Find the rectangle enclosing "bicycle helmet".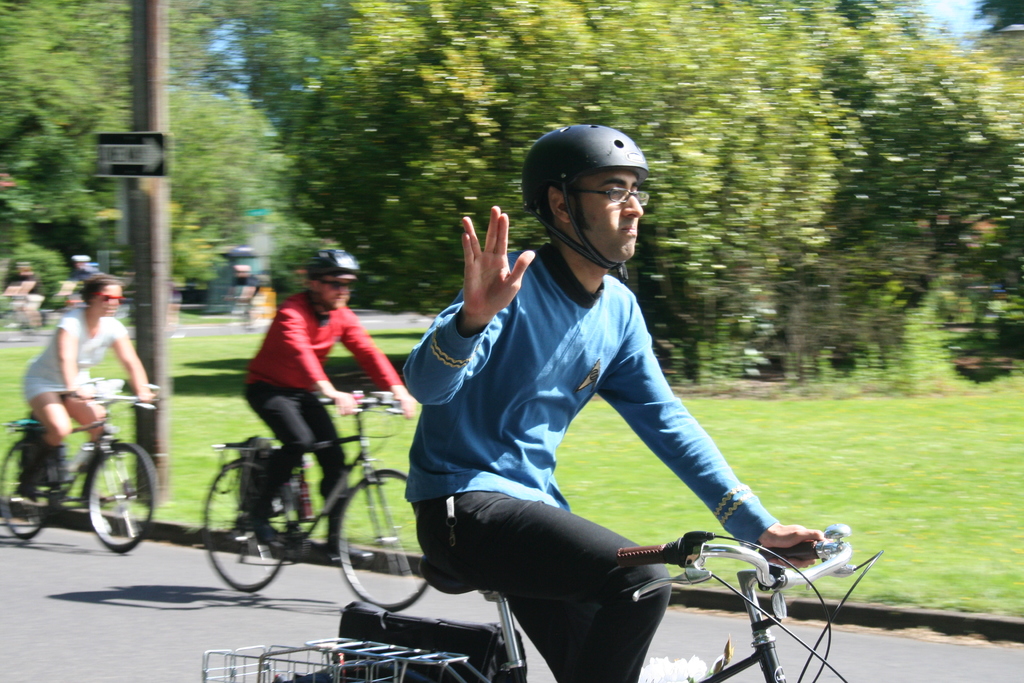
[299, 244, 364, 277].
